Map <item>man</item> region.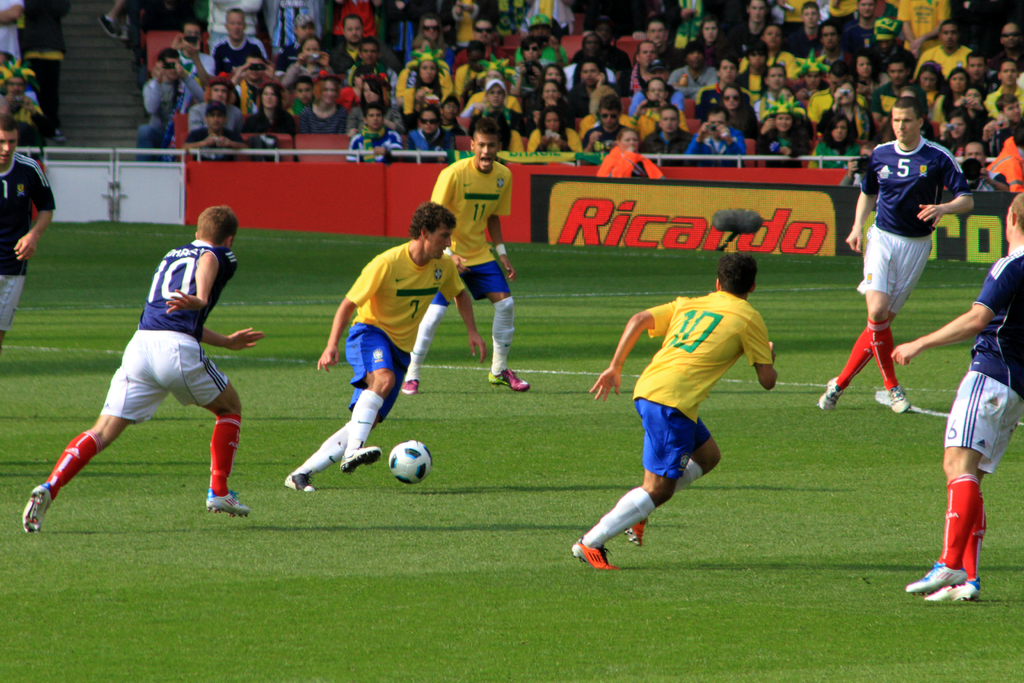
Mapped to locate(26, 203, 259, 534).
